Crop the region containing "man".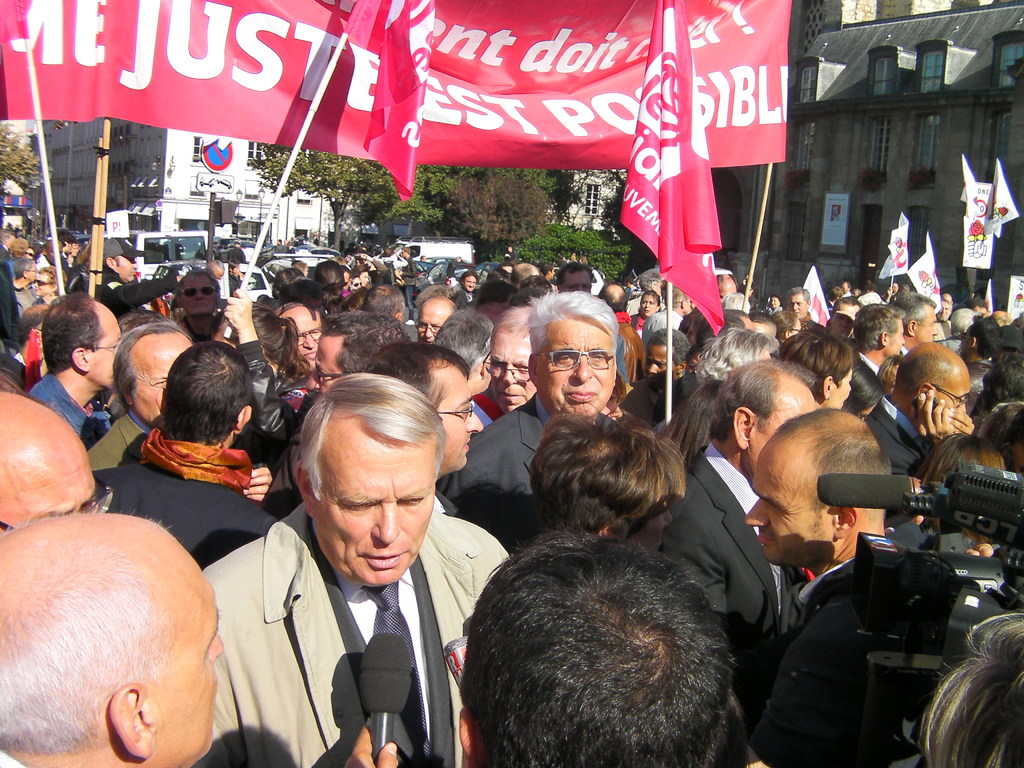
Crop region: bbox=(253, 302, 319, 387).
